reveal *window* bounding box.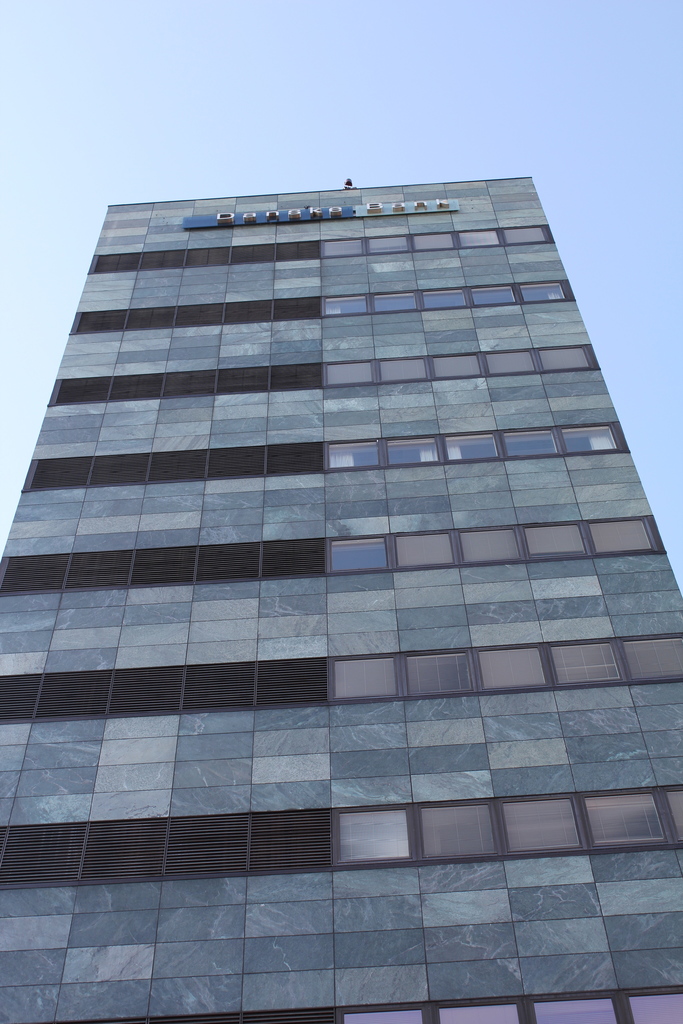
Revealed: crop(588, 515, 663, 555).
